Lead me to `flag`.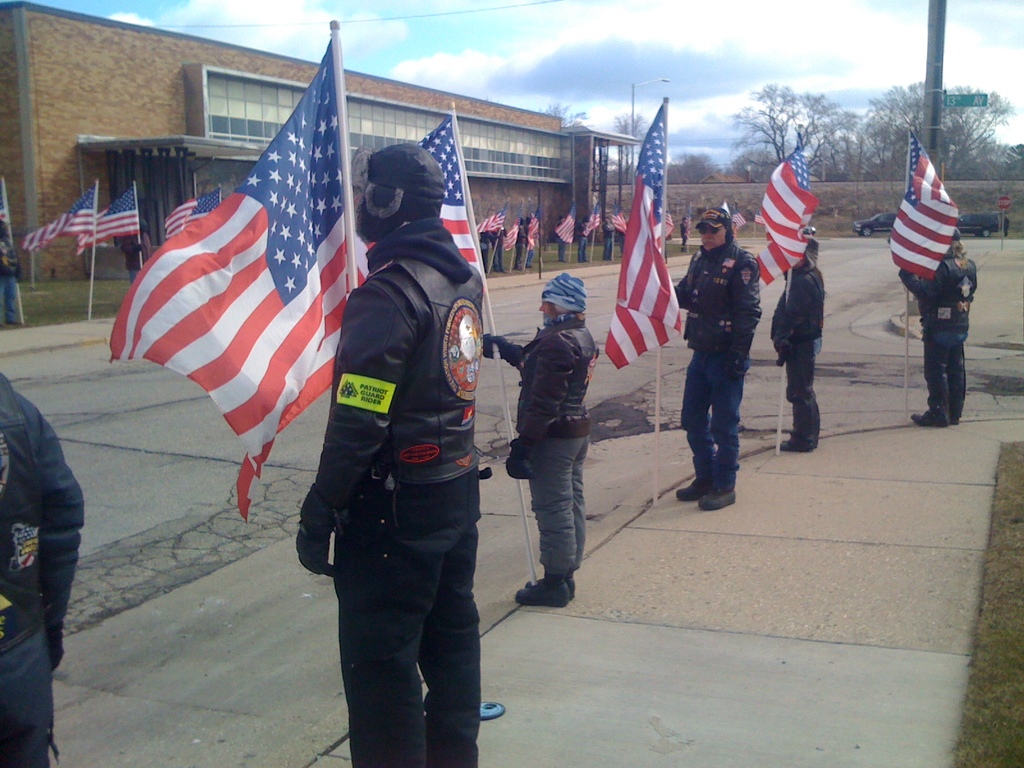
Lead to [x1=660, y1=207, x2=672, y2=240].
